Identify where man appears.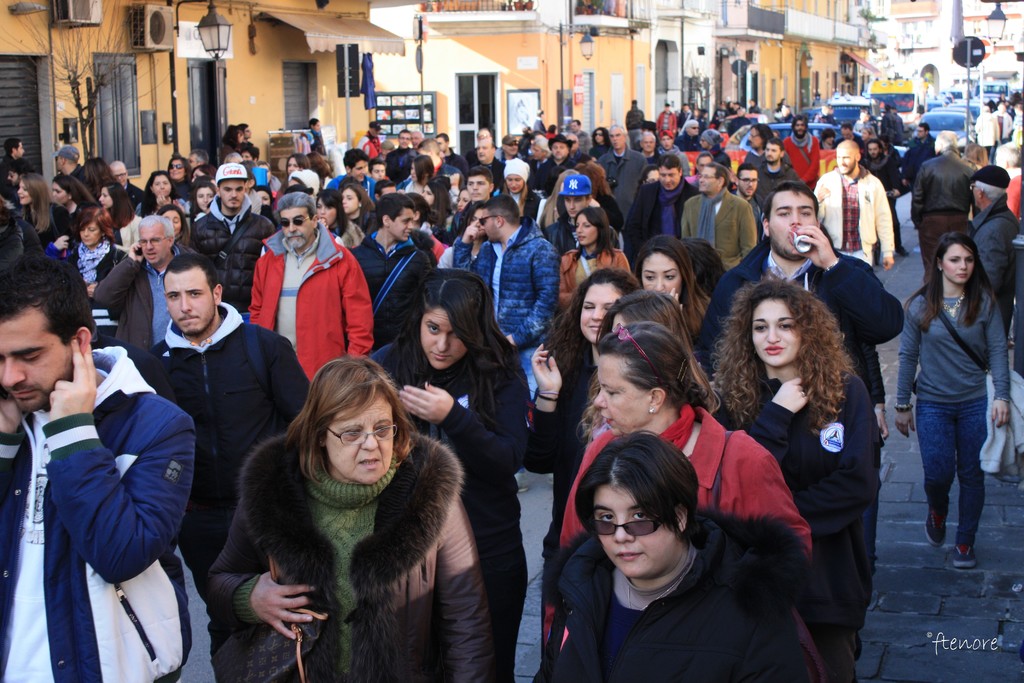
Appears at BBox(189, 162, 276, 303).
